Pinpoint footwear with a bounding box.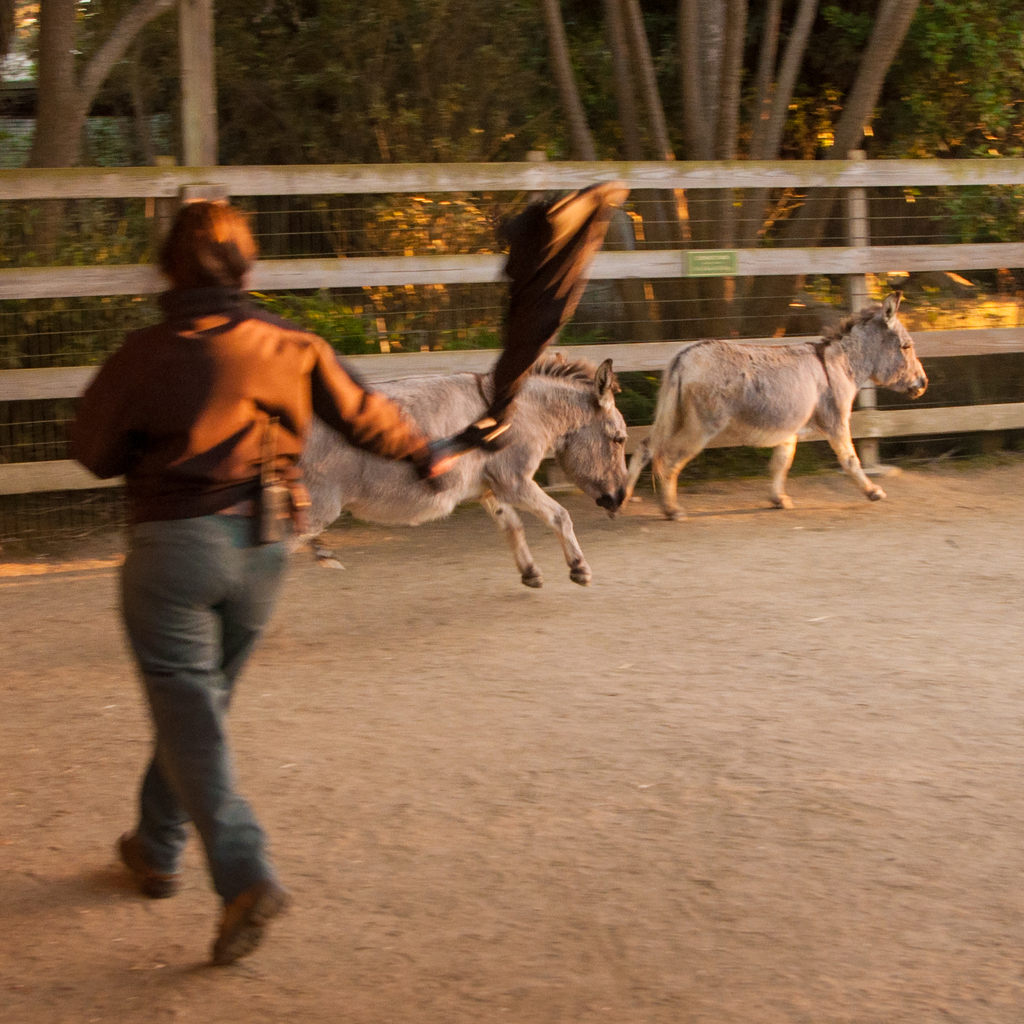
<region>171, 868, 272, 972</region>.
